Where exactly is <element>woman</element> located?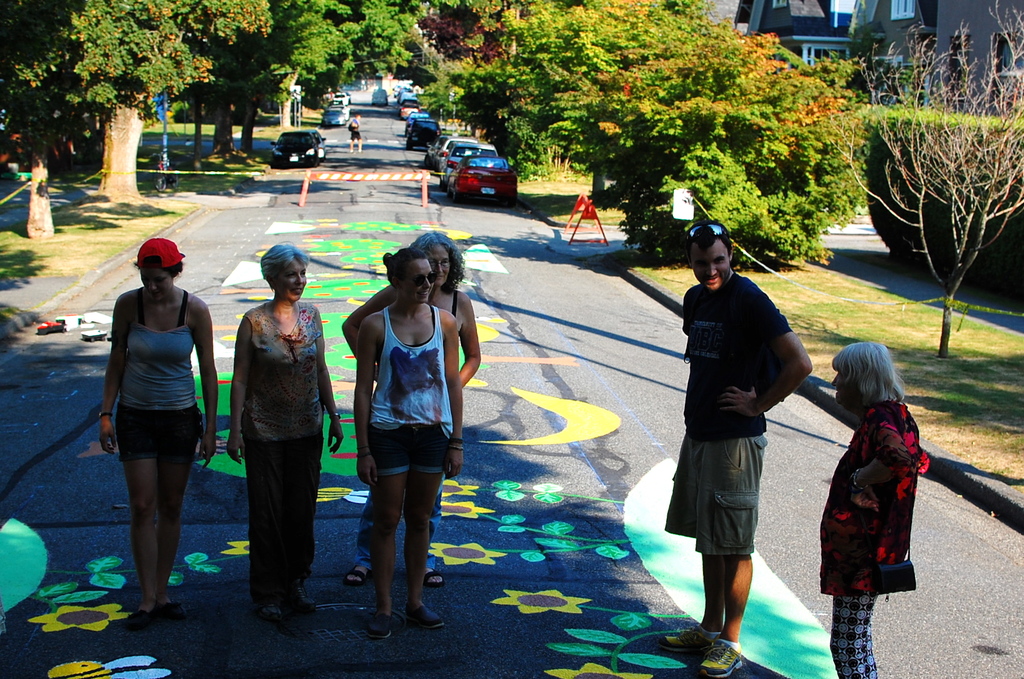
Its bounding box is select_region(224, 240, 346, 623).
